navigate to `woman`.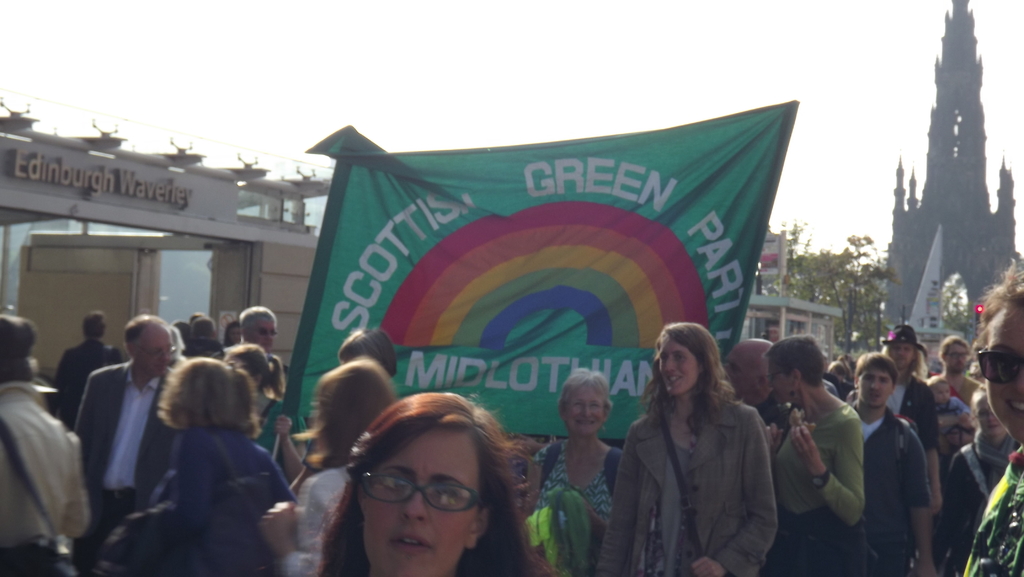
Navigation target: [left=259, top=361, right=412, bottom=576].
